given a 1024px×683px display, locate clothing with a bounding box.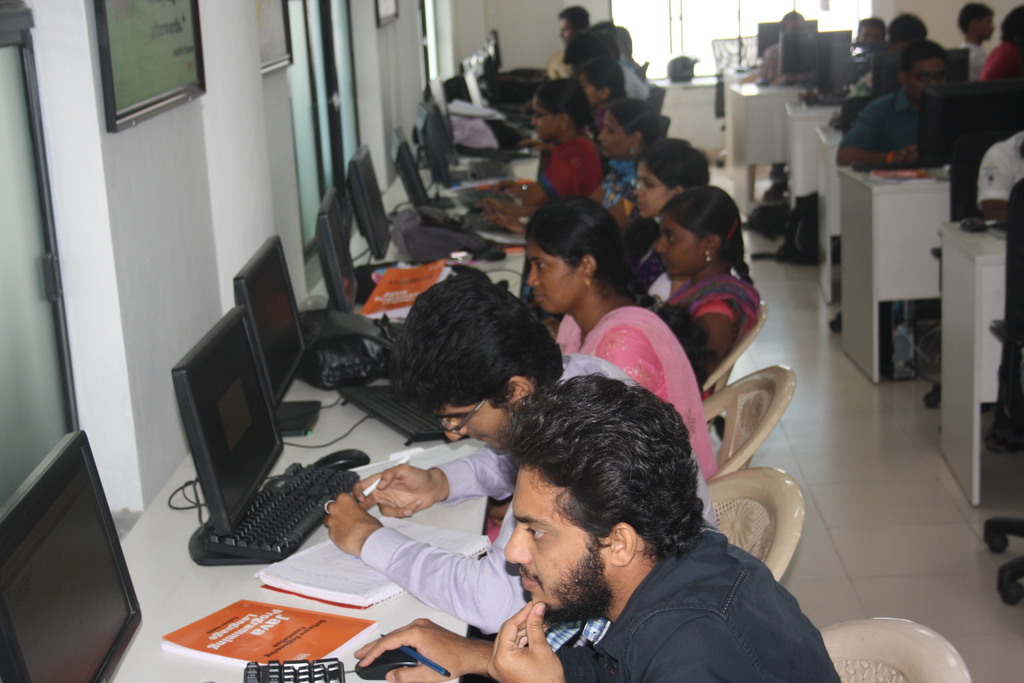
Located: (977,128,1023,207).
